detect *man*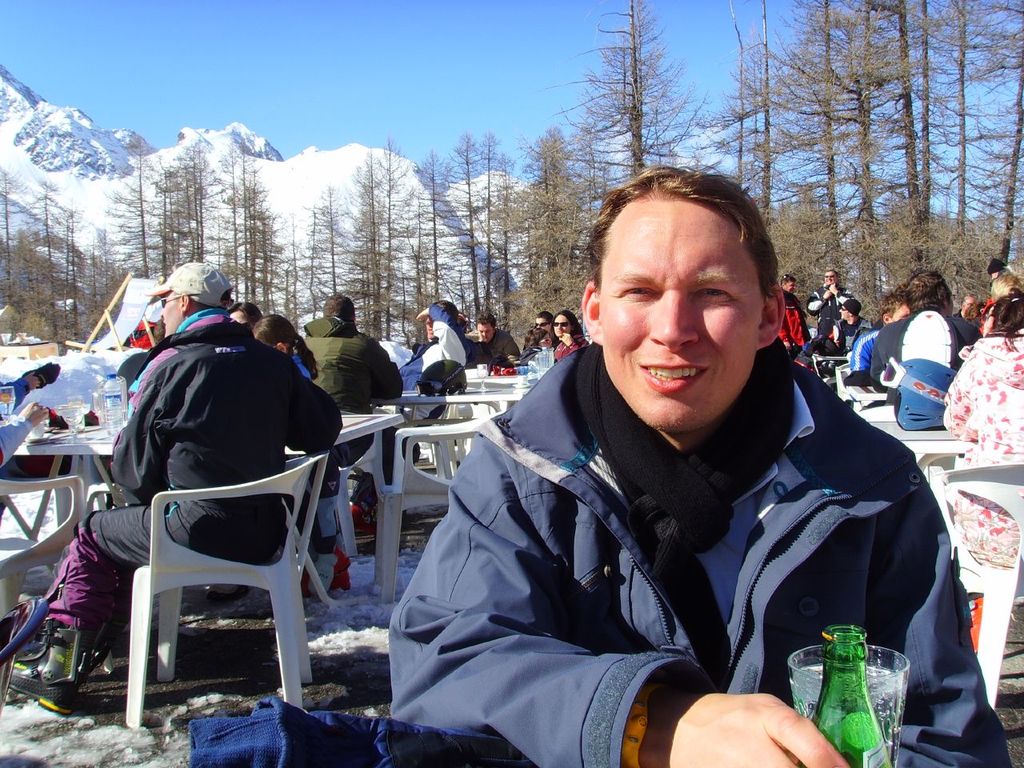
(461,311,521,367)
